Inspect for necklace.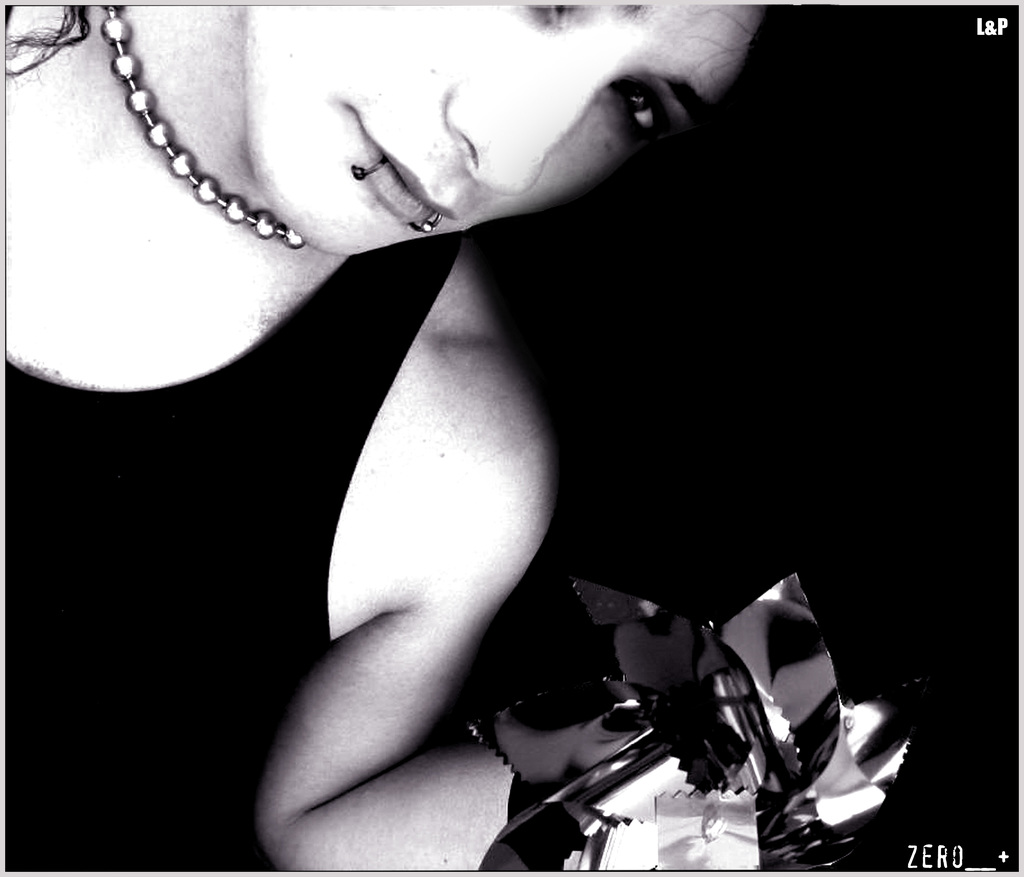
Inspection: bbox=[98, 9, 325, 290].
